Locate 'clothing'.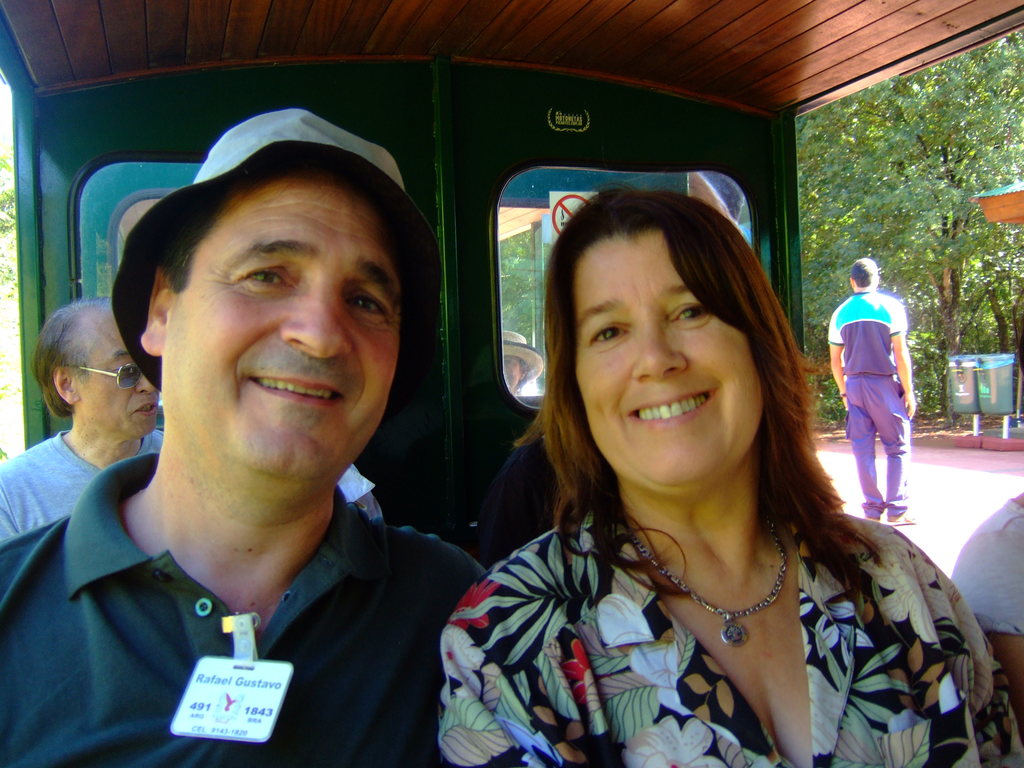
Bounding box: locate(438, 432, 971, 755).
